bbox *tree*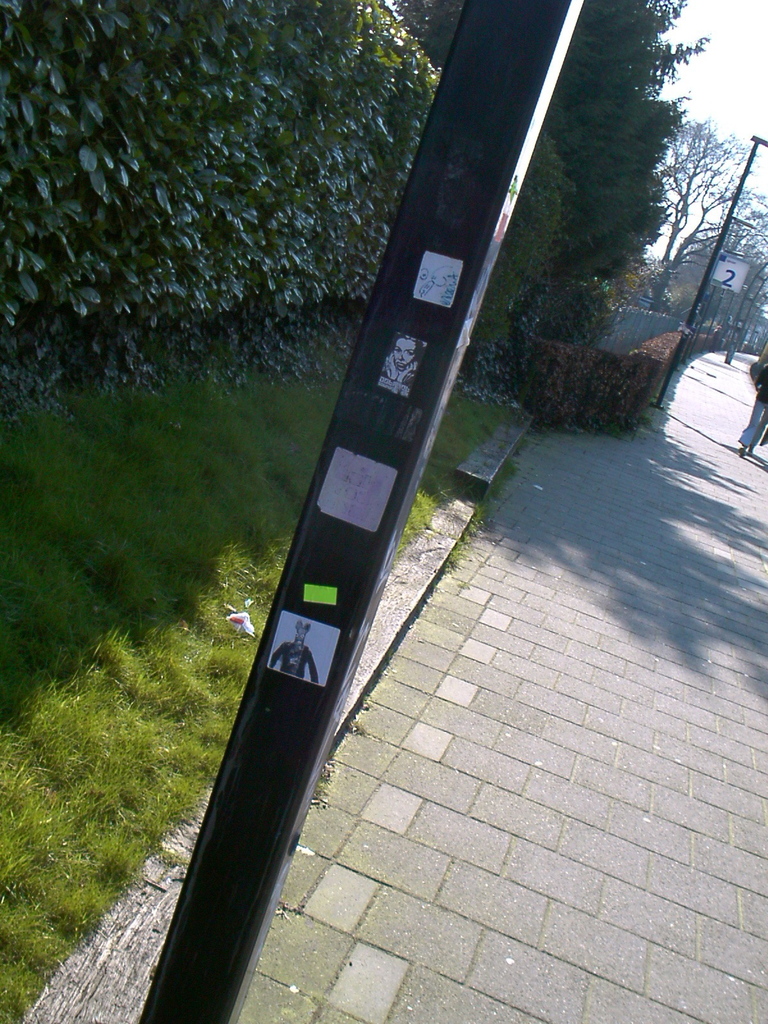
x1=539 y1=0 x2=707 y2=333
